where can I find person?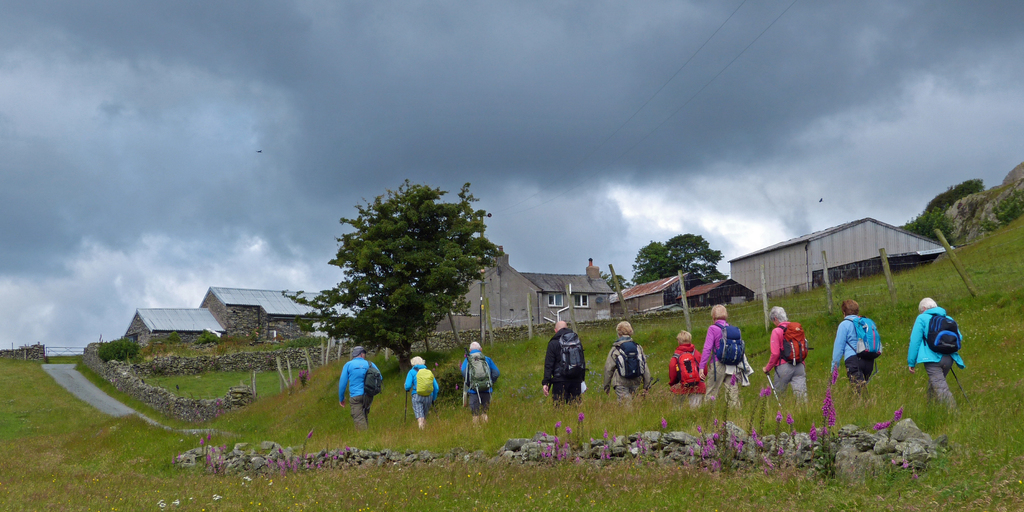
You can find it at BBox(604, 321, 656, 408).
